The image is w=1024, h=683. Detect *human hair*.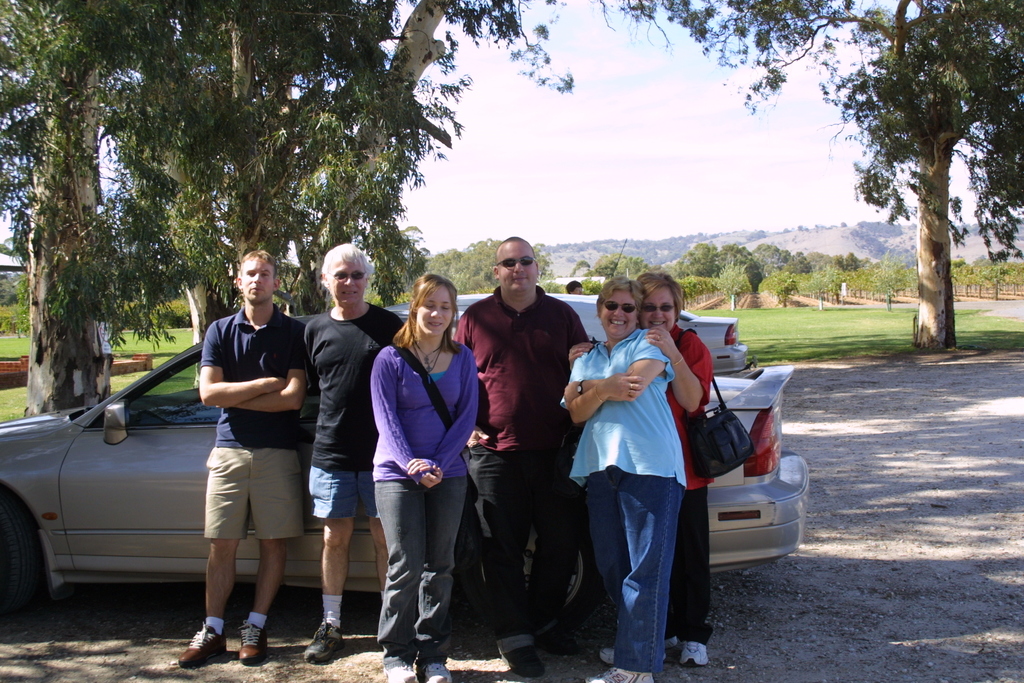
Detection: [593,277,641,317].
